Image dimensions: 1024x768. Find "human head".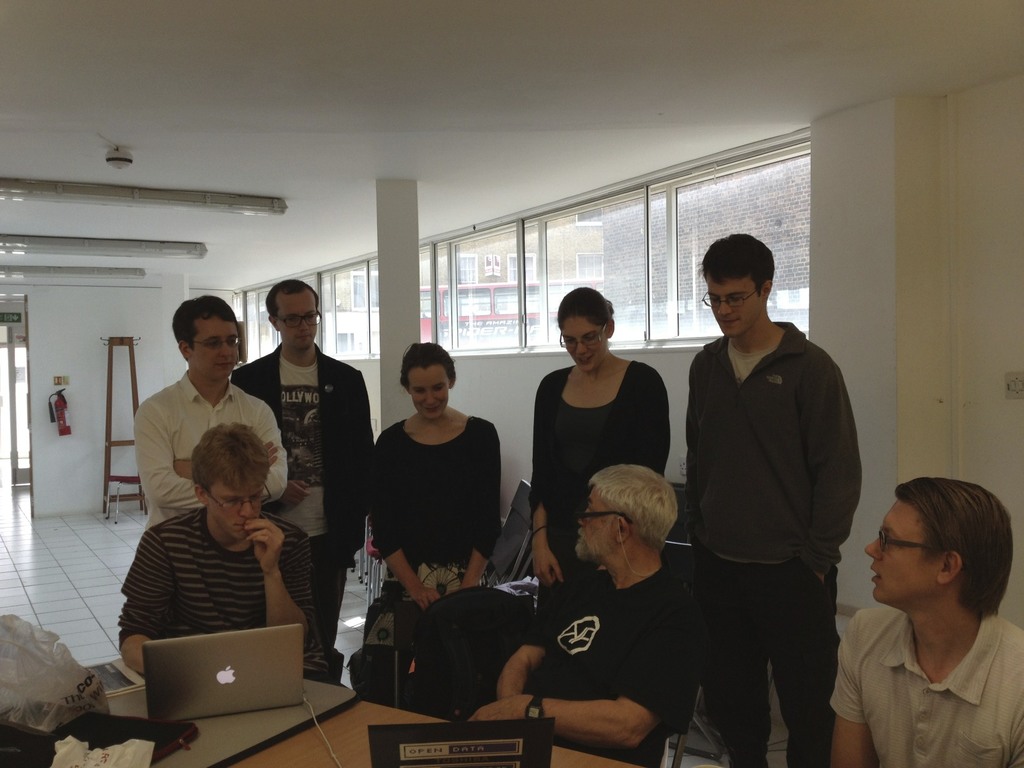
crop(863, 474, 1016, 613).
